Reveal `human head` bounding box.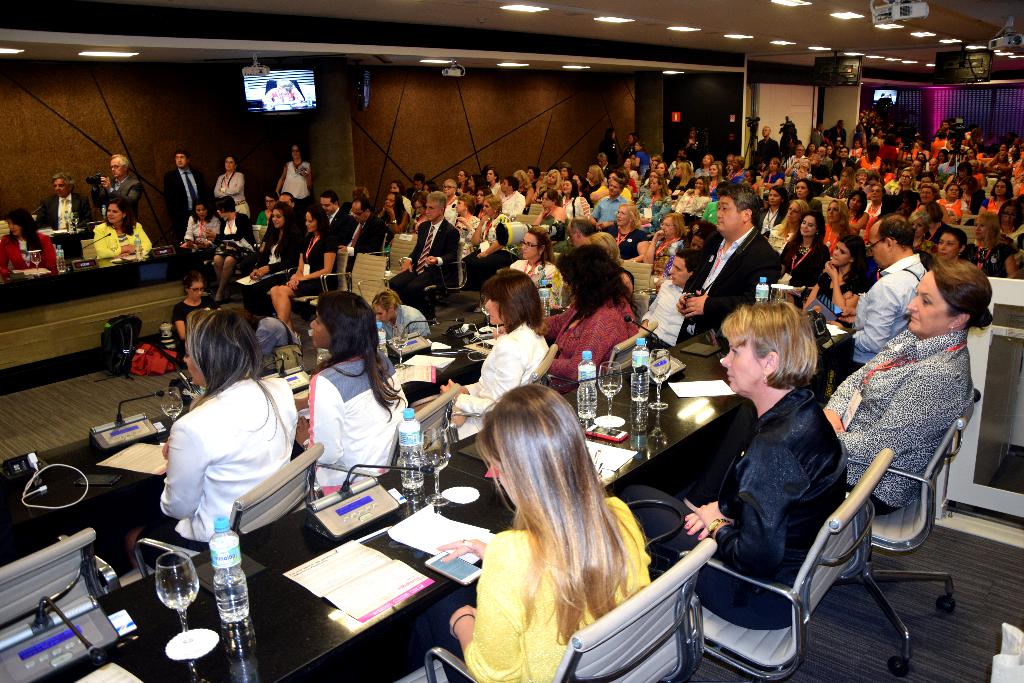
Revealed: {"left": 665, "top": 248, "right": 703, "bottom": 285}.
